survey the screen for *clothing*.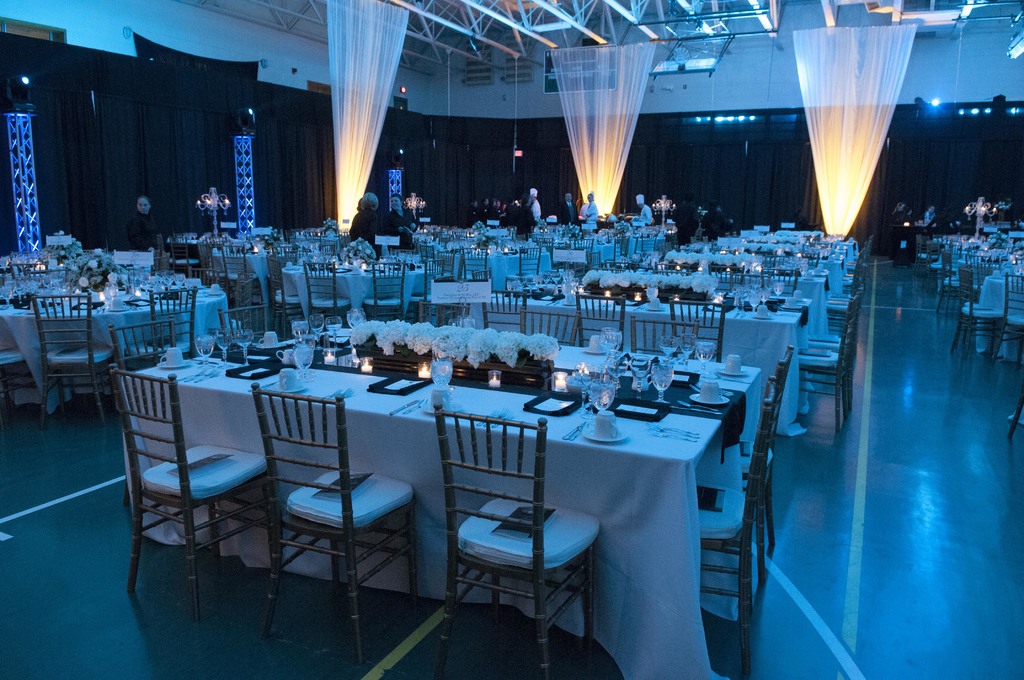
Survey found: l=350, t=197, r=376, b=241.
